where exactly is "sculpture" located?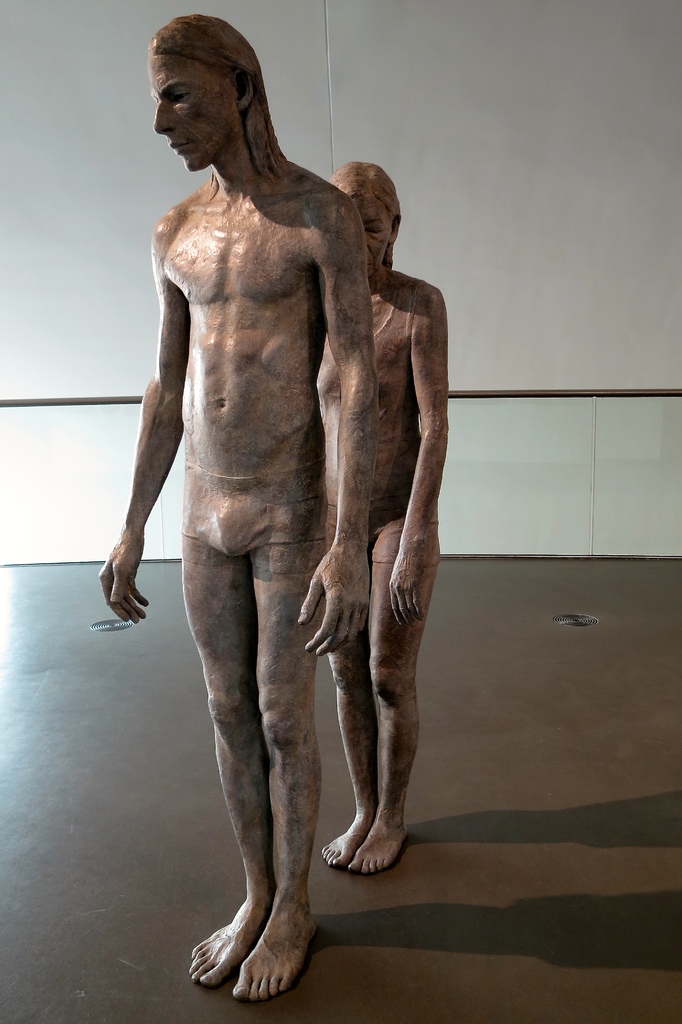
Its bounding box is BBox(101, 0, 467, 1006).
